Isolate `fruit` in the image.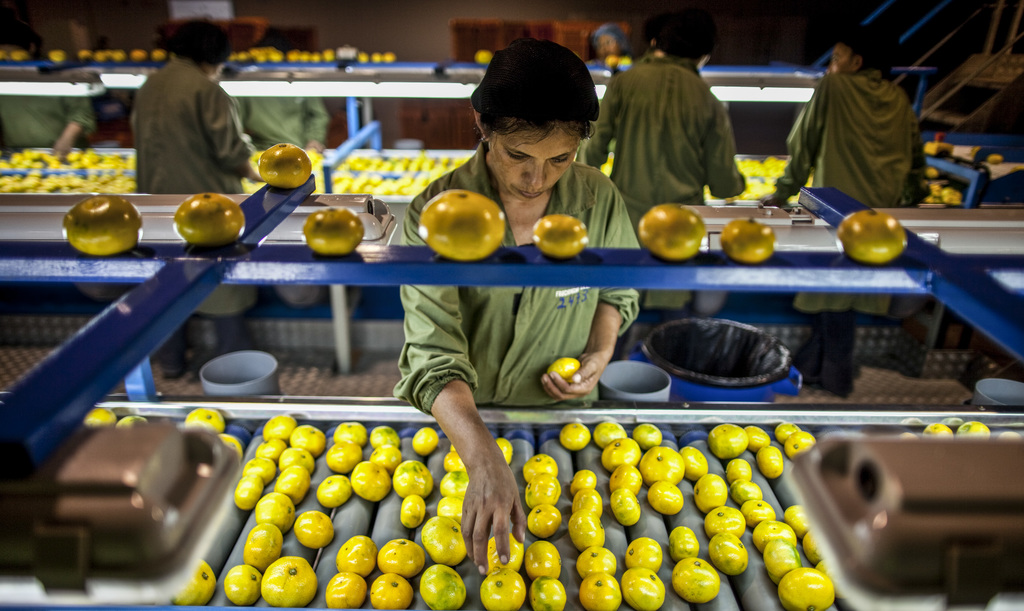
Isolated region: bbox=(959, 418, 993, 436).
